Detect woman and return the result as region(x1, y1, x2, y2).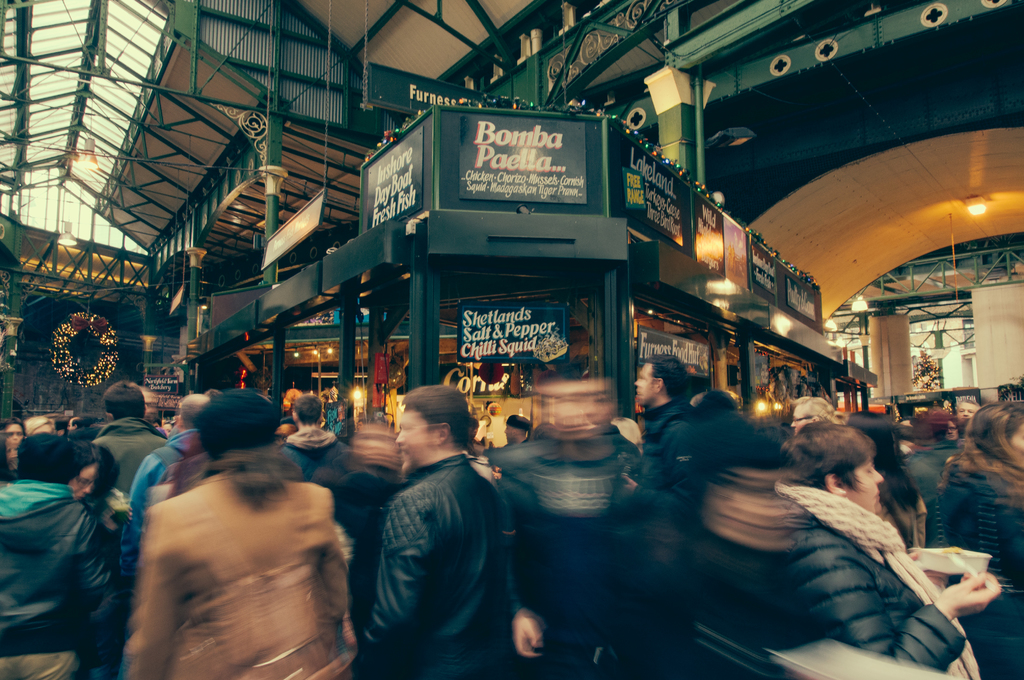
region(846, 409, 929, 553).
